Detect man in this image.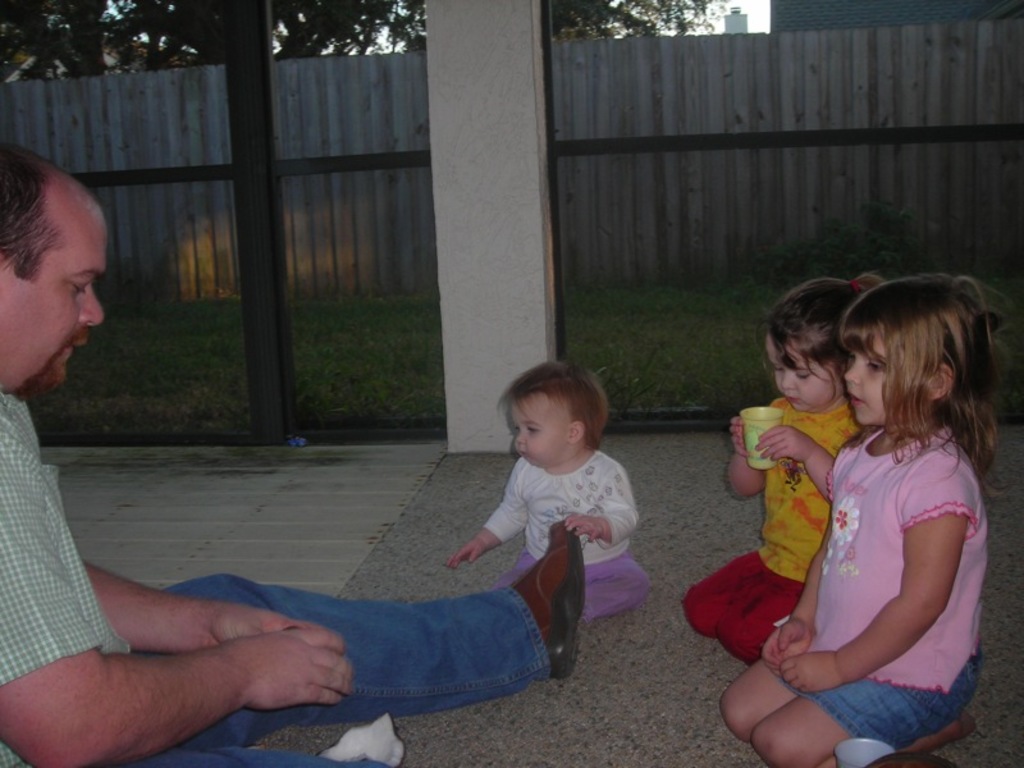
Detection: box=[0, 141, 589, 767].
